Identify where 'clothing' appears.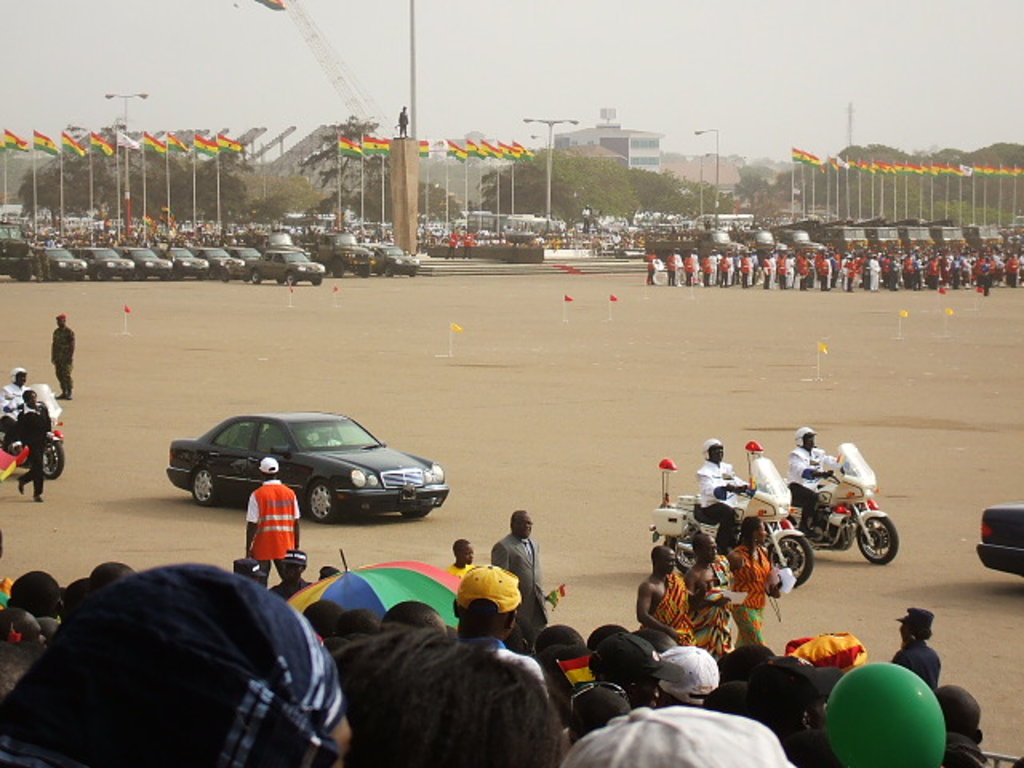
Appears at (0,382,26,446).
